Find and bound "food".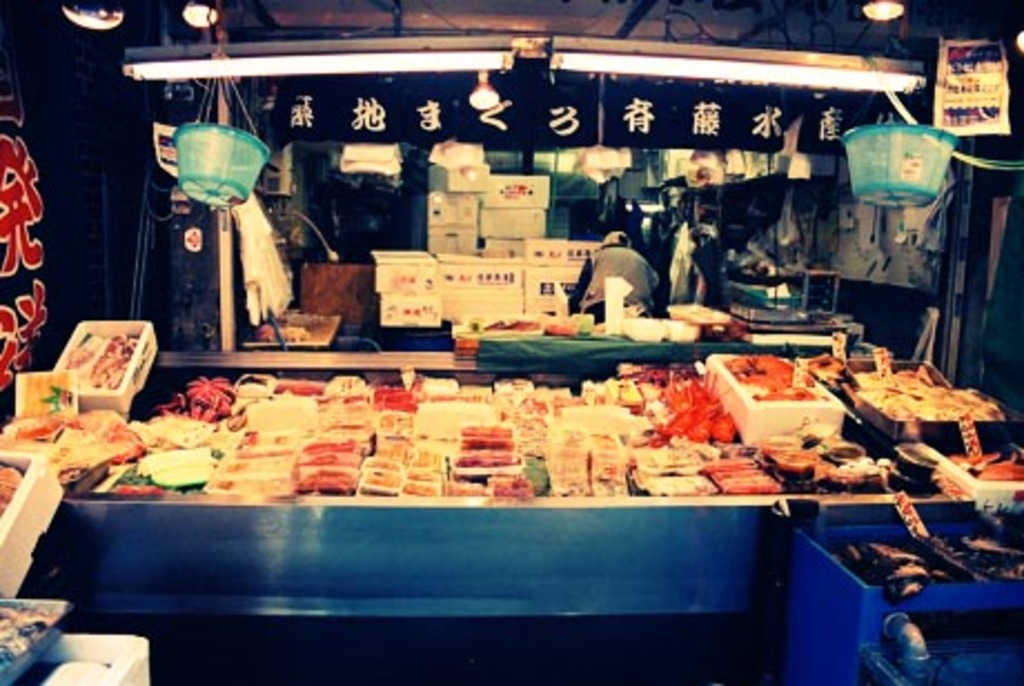
Bound: box=[717, 347, 817, 403].
